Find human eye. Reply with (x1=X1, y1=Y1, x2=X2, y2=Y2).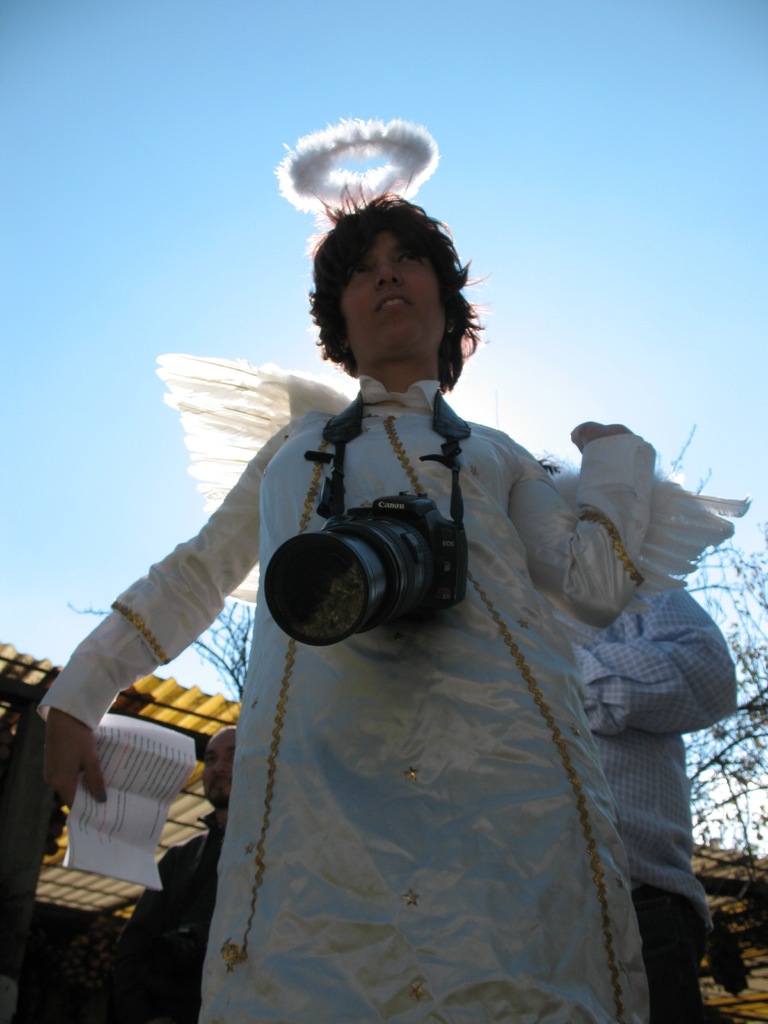
(x1=396, y1=248, x2=424, y2=268).
